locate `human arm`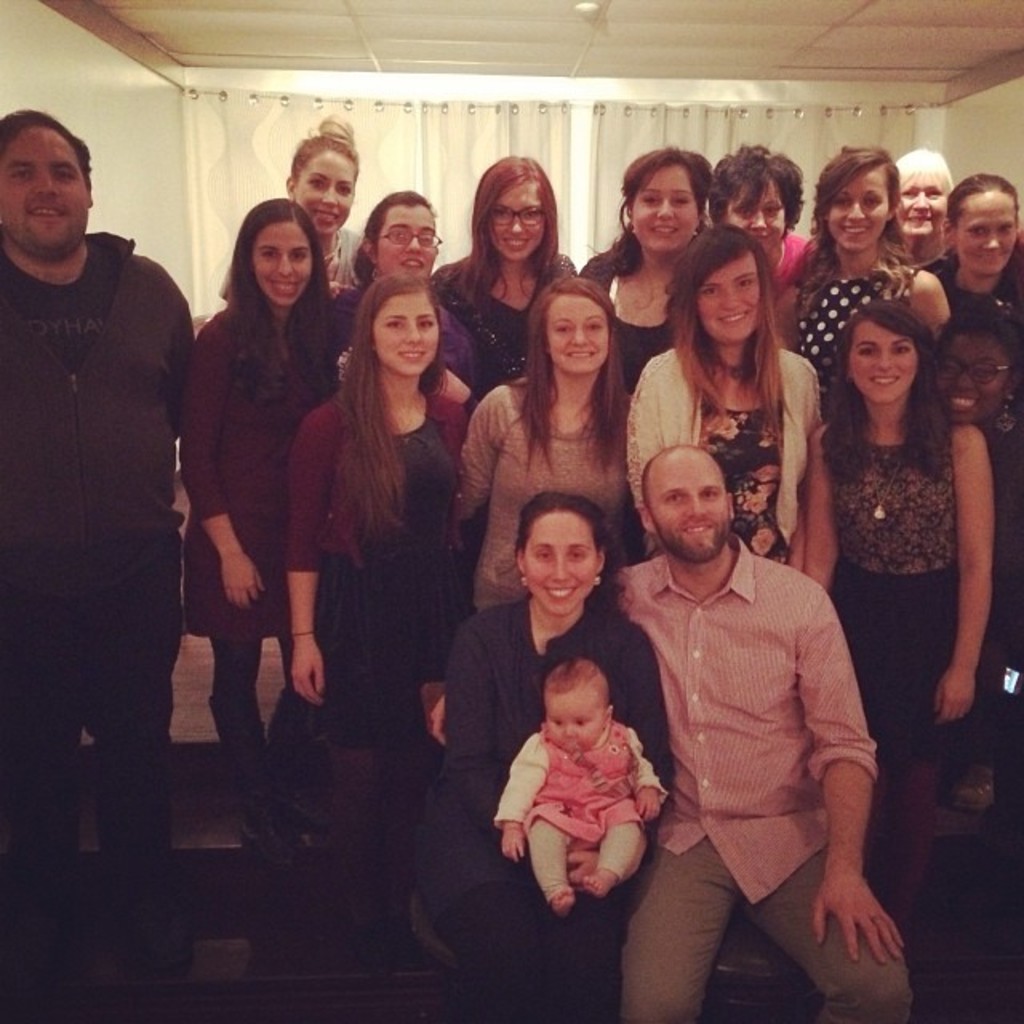
904 262 949 336
